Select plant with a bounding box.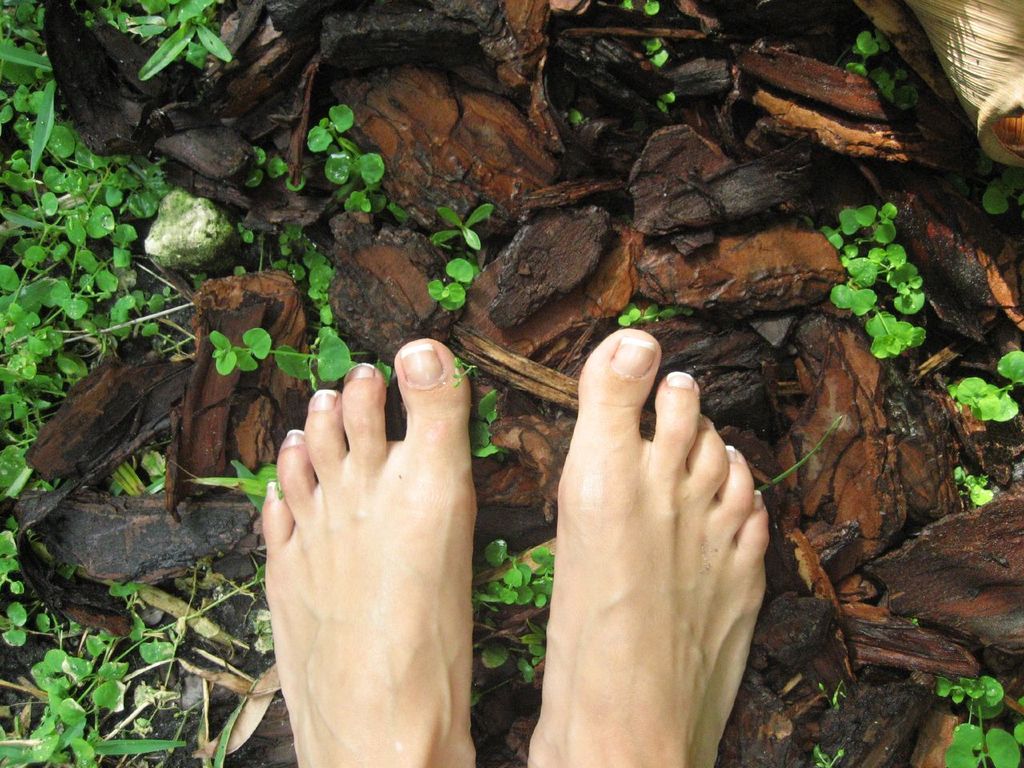
[105,610,151,754].
